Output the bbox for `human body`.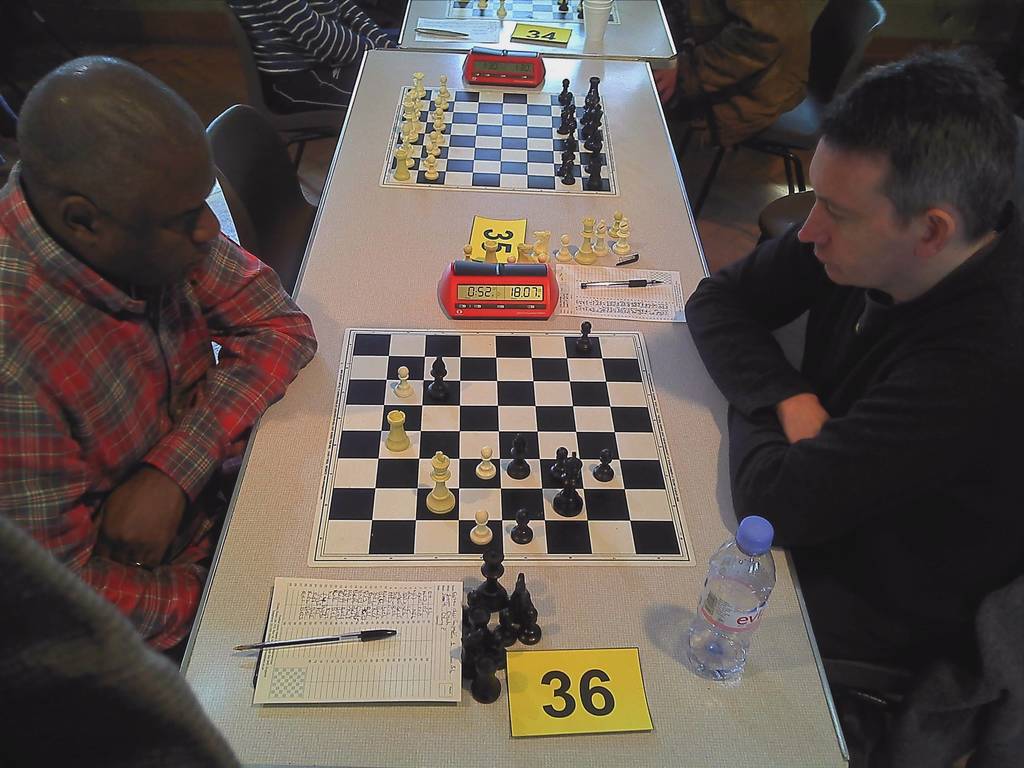
select_region(652, 0, 835, 147).
